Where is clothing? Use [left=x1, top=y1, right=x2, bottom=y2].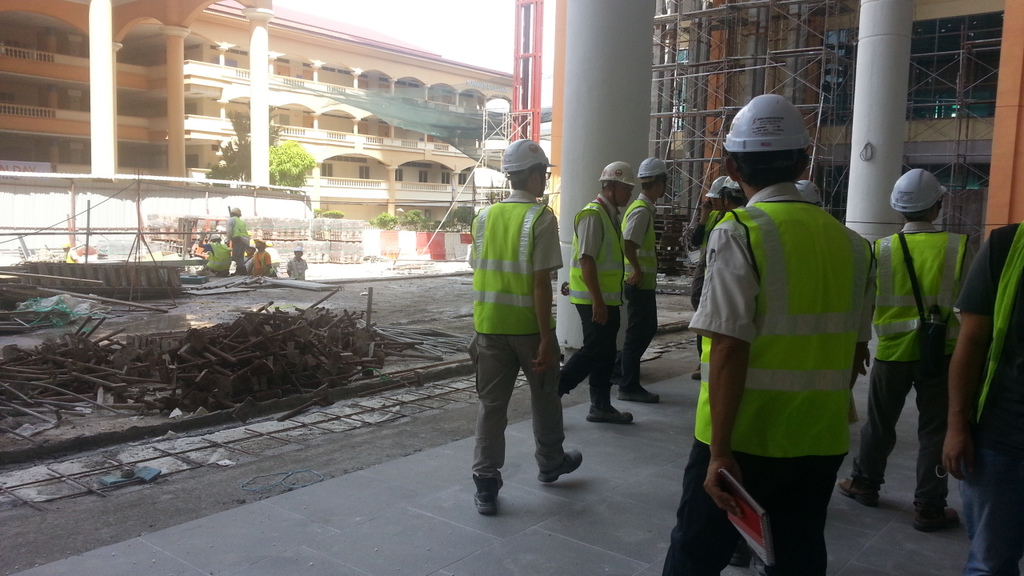
[left=616, top=193, right=656, bottom=386].
